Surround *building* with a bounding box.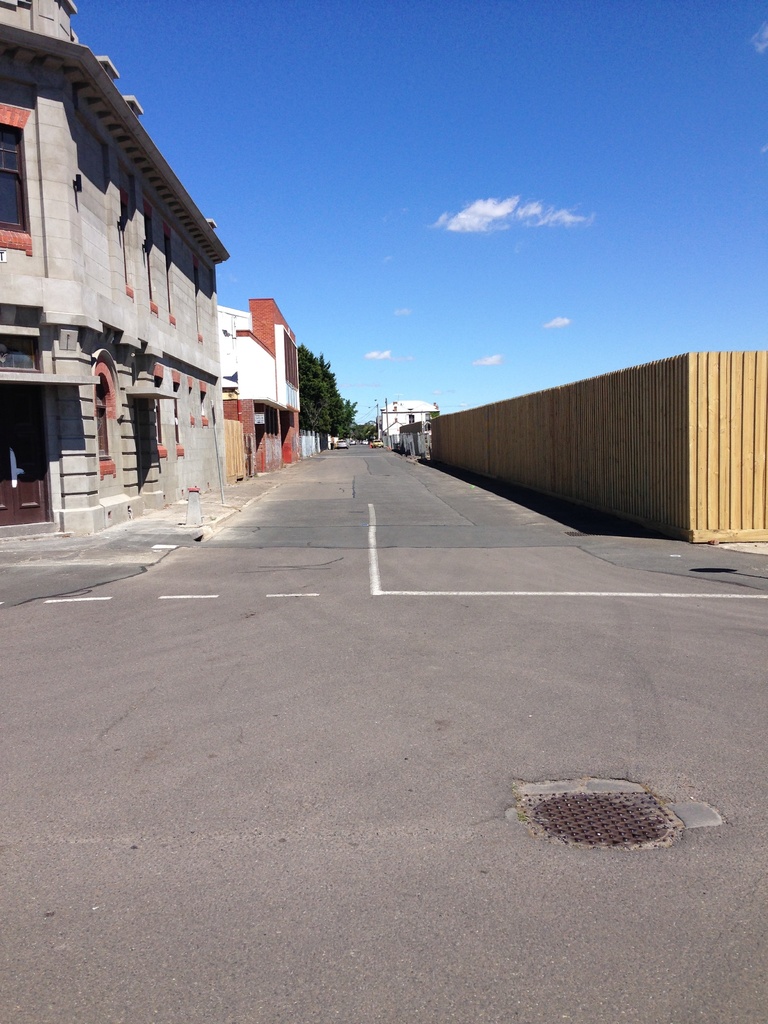
bbox=[214, 300, 303, 480].
